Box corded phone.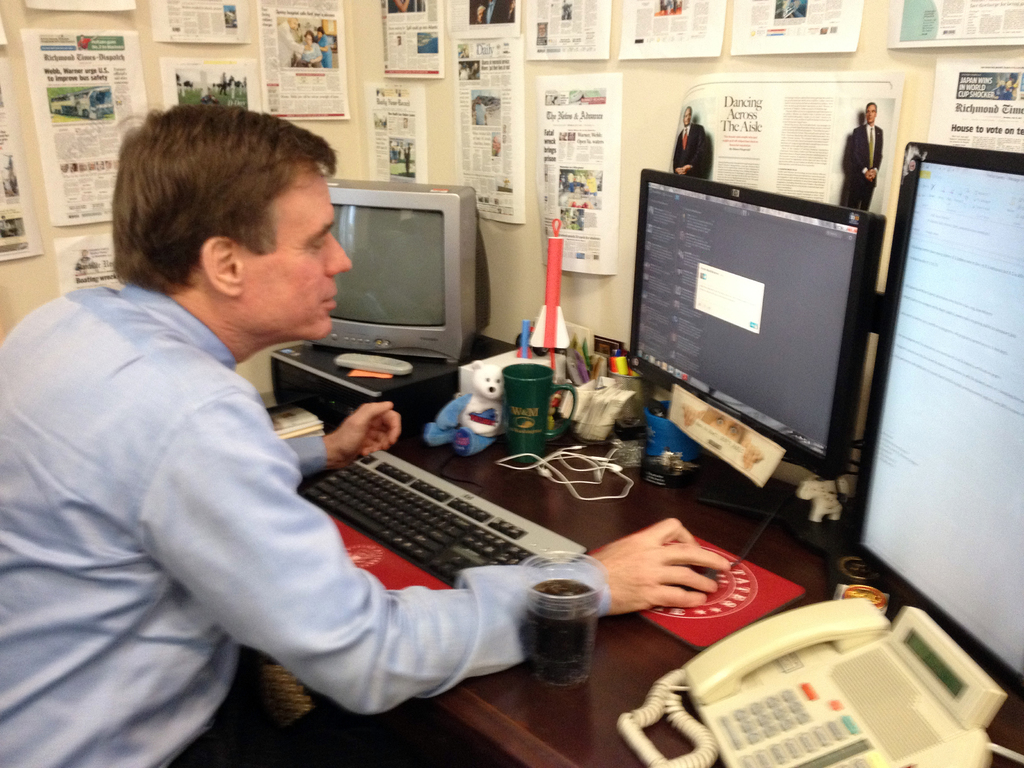
<region>631, 570, 995, 743</region>.
